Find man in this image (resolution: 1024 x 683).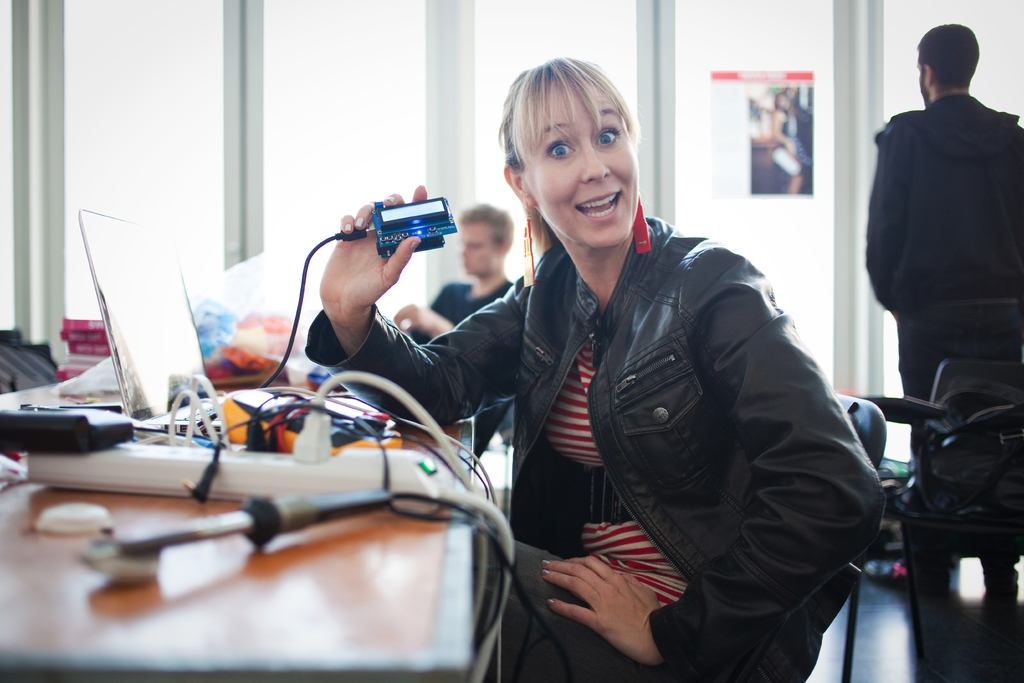
pyautogui.locateOnScreen(391, 203, 516, 343).
